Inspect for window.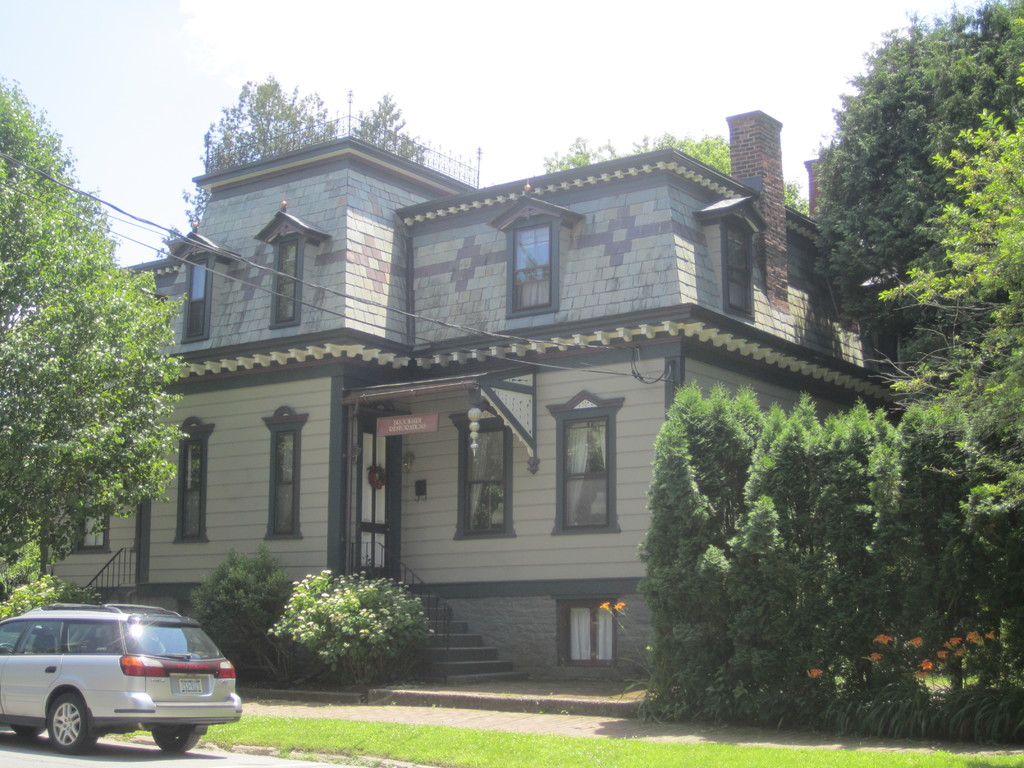
Inspection: x1=509, y1=221, x2=552, y2=315.
